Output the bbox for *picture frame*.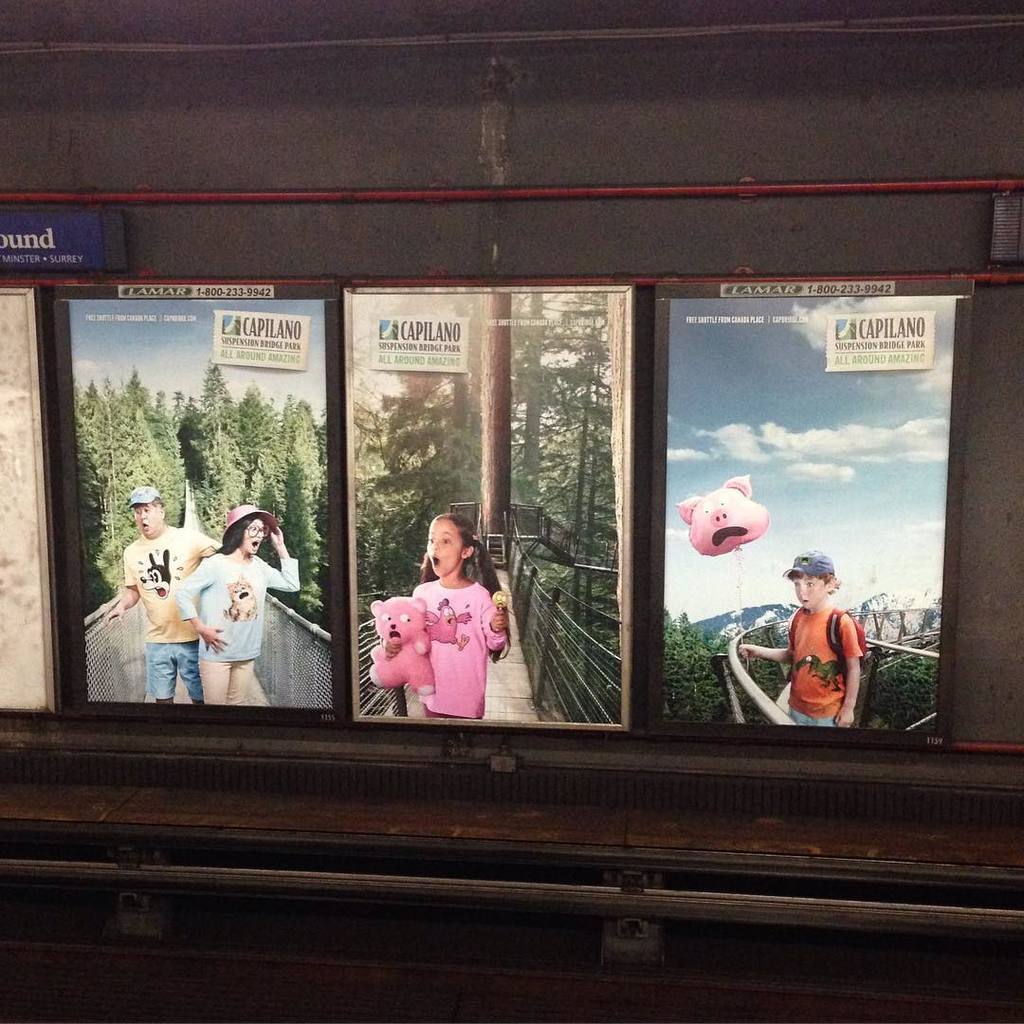
locate(36, 275, 348, 726).
